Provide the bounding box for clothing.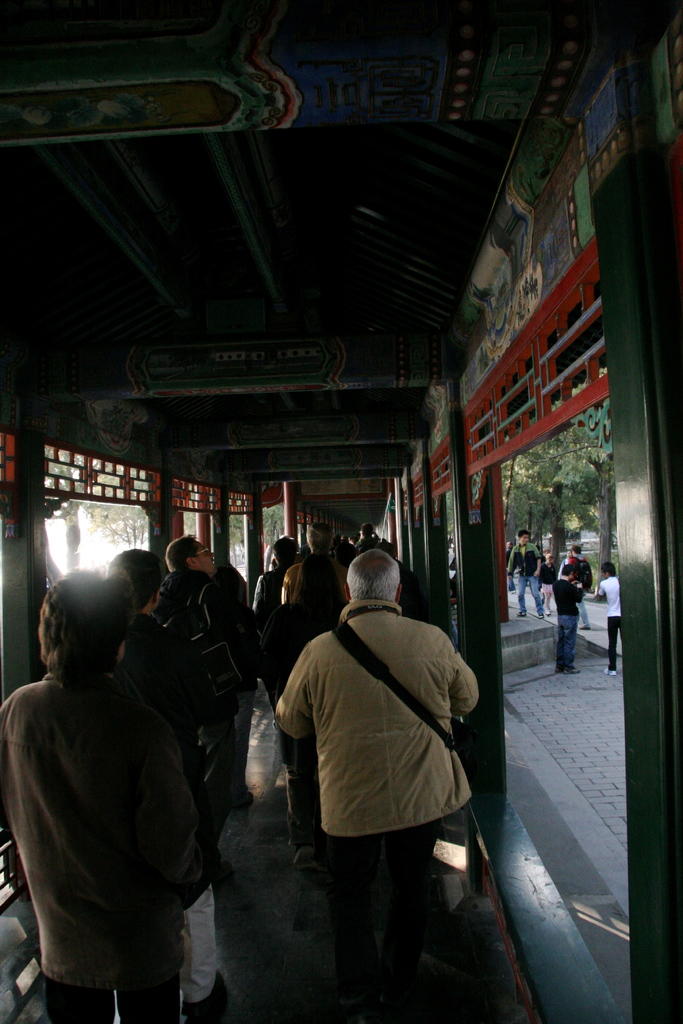
[x1=248, y1=559, x2=283, y2=631].
